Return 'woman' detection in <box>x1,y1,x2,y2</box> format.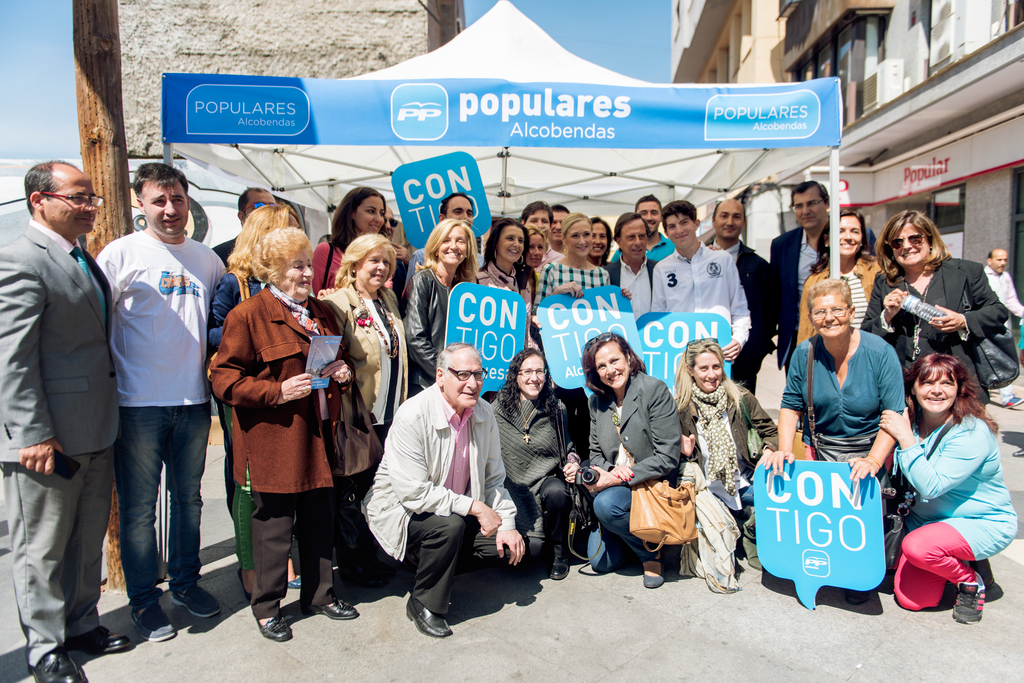
<box>207,199,301,602</box>.
